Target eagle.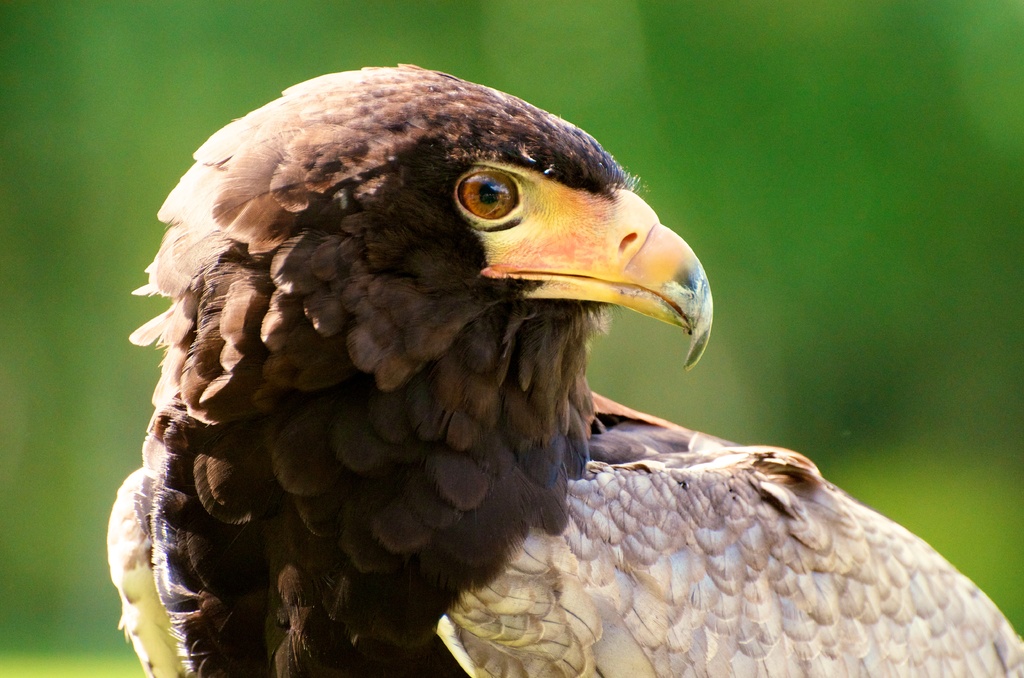
Target region: x1=97 y1=60 x2=1023 y2=677.
